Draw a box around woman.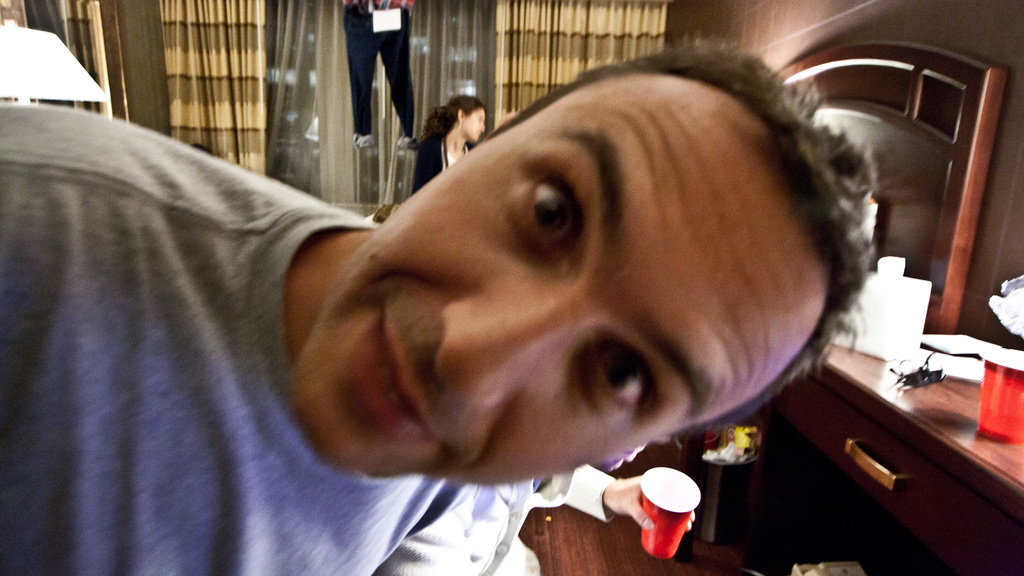
(412, 98, 485, 193).
